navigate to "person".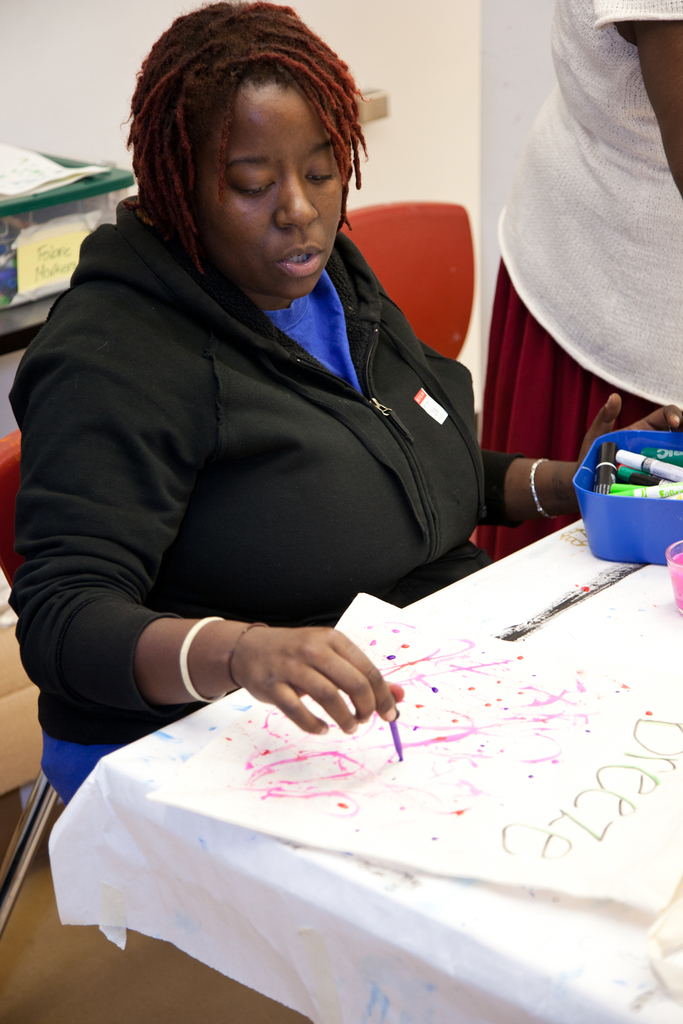
Navigation target: BBox(63, 0, 570, 833).
